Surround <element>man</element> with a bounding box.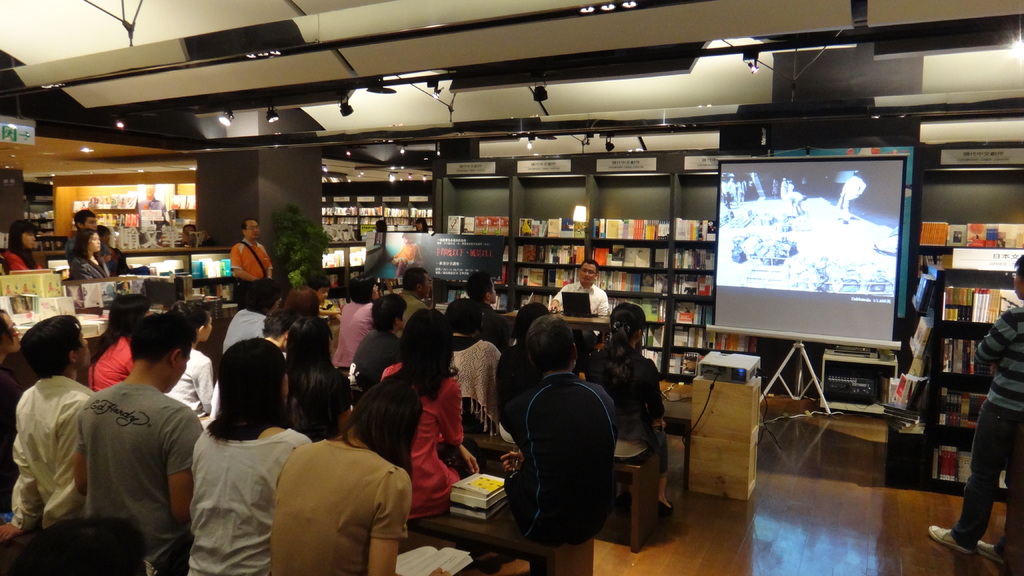
(left=232, top=216, right=274, bottom=312).
